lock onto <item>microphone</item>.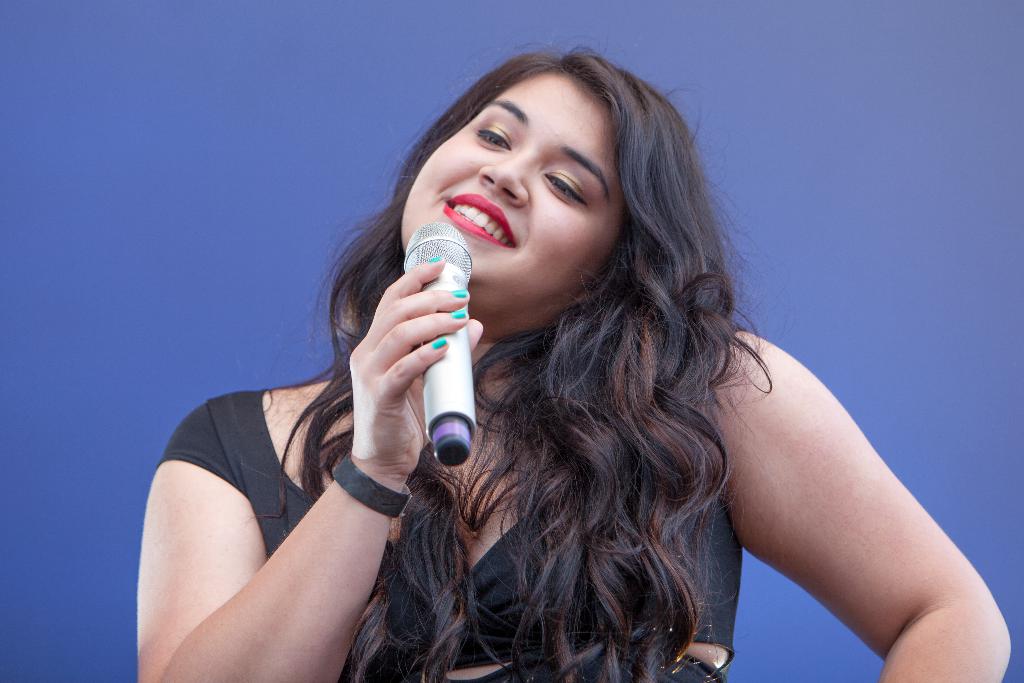
Locked: box=[296, 208, 504, 509].
